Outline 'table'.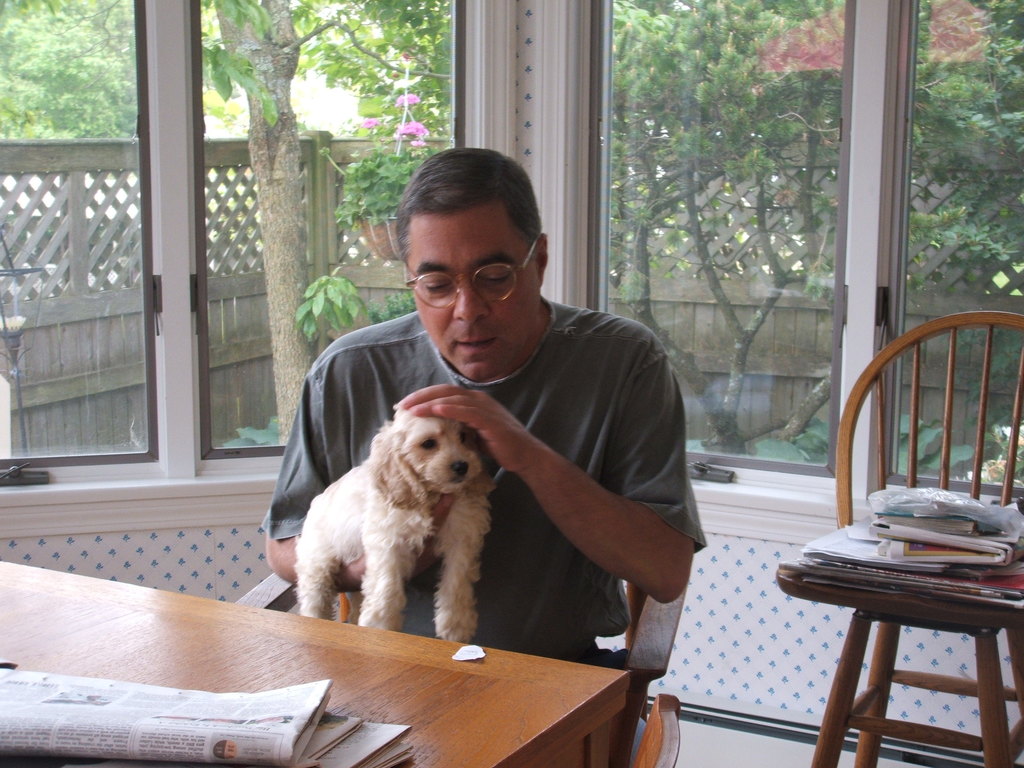
Outline: box(0, 561, 625, 767).
